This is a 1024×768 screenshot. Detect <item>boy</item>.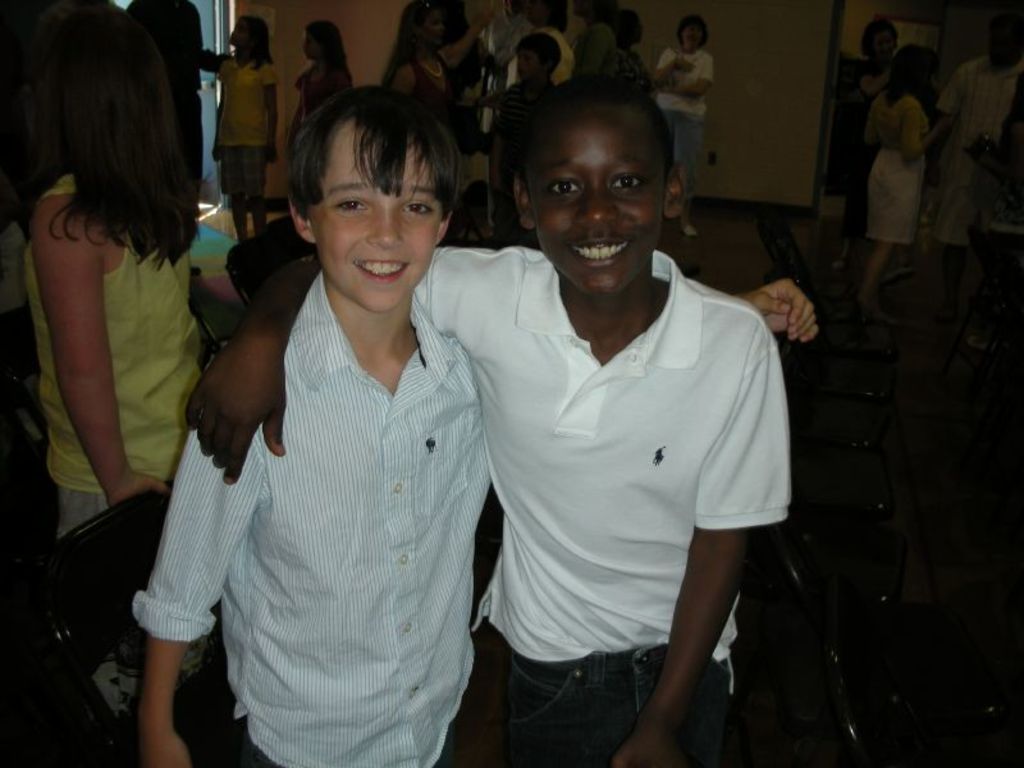
[x1=489, y1=38, x2=575, y2=243].
